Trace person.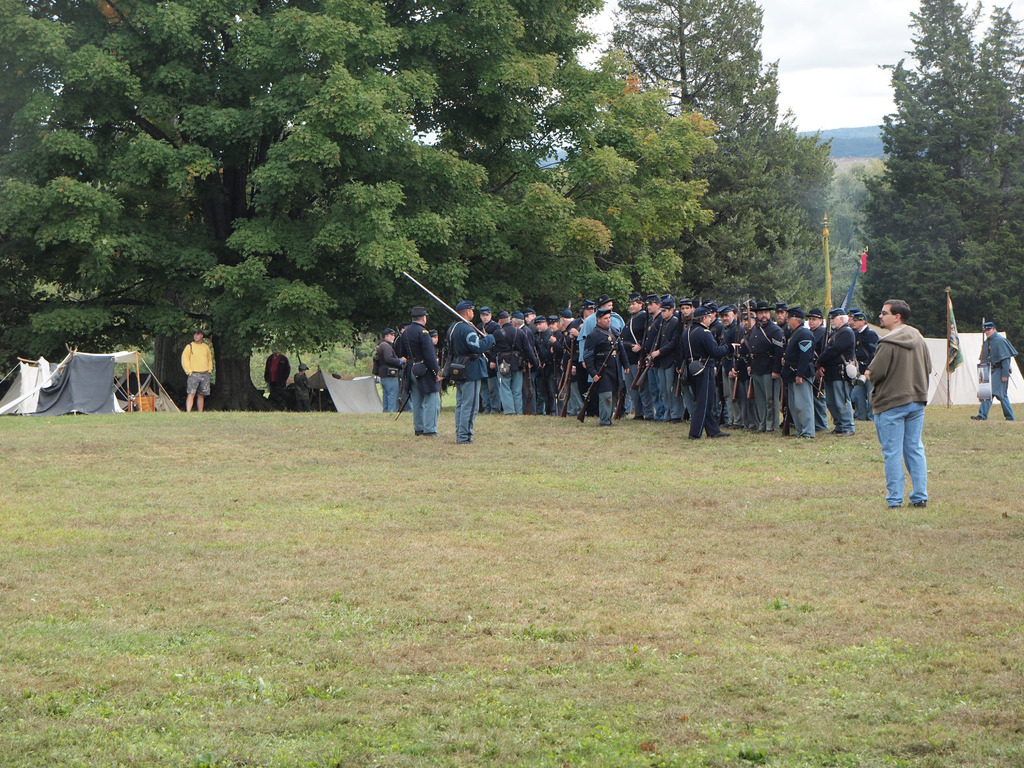
Traced to box=[783, 318, 805, 421].
